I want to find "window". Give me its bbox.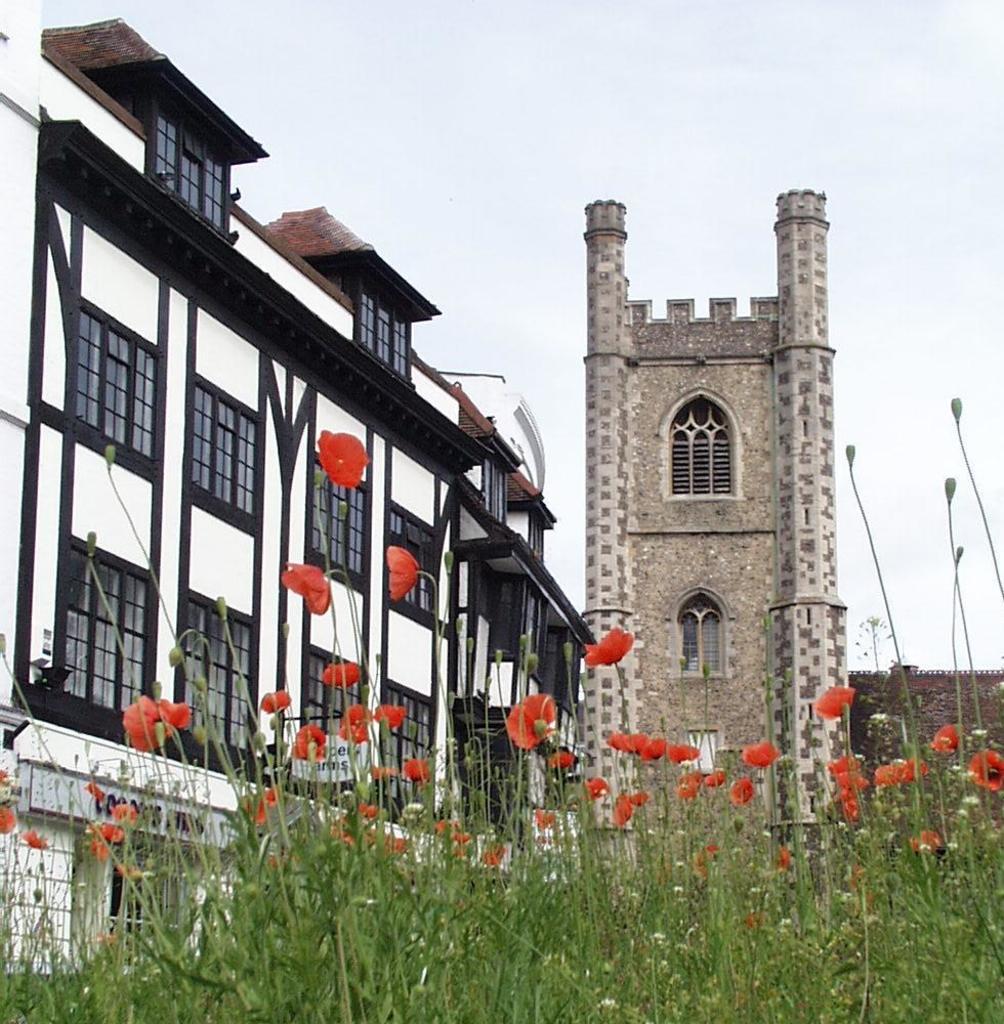
x1=349, y1=260, x2=417, y2=388.
